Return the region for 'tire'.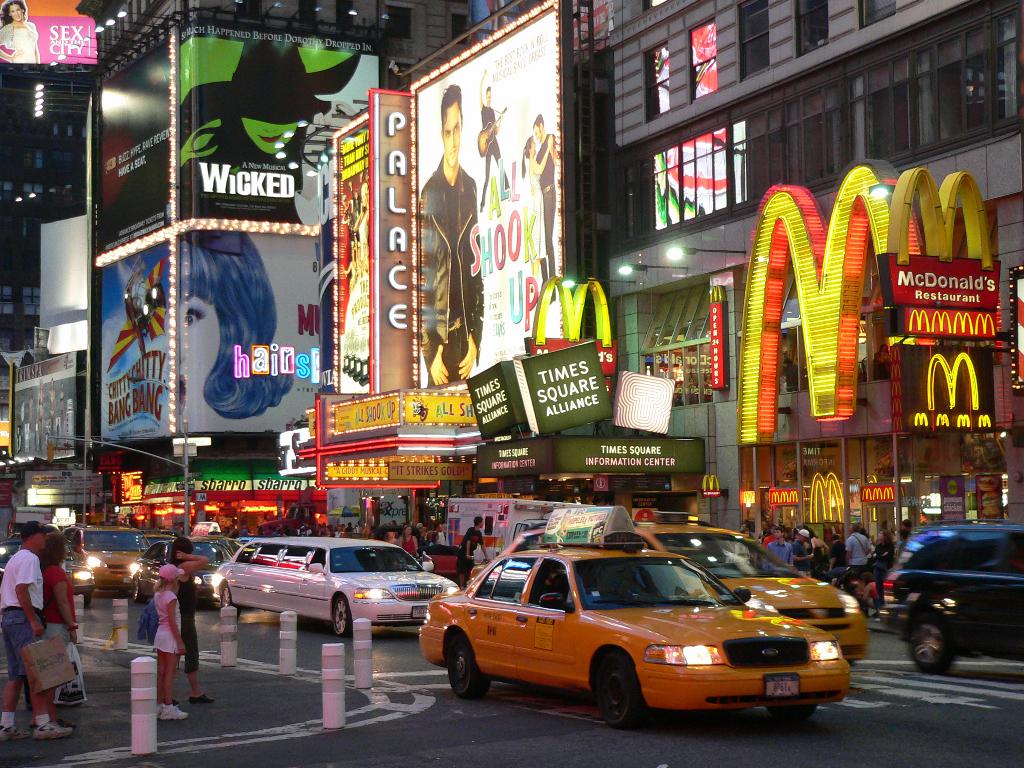
bbox(904, 616, 959, 678).
